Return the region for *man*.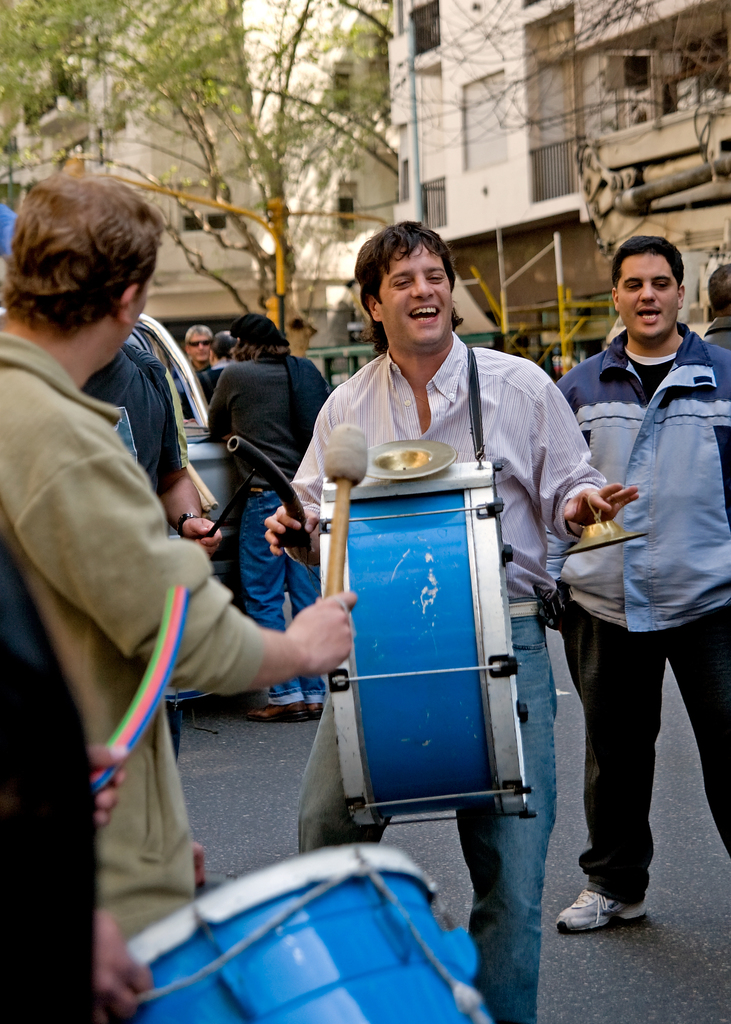
[257, 223, 637, 1023].
